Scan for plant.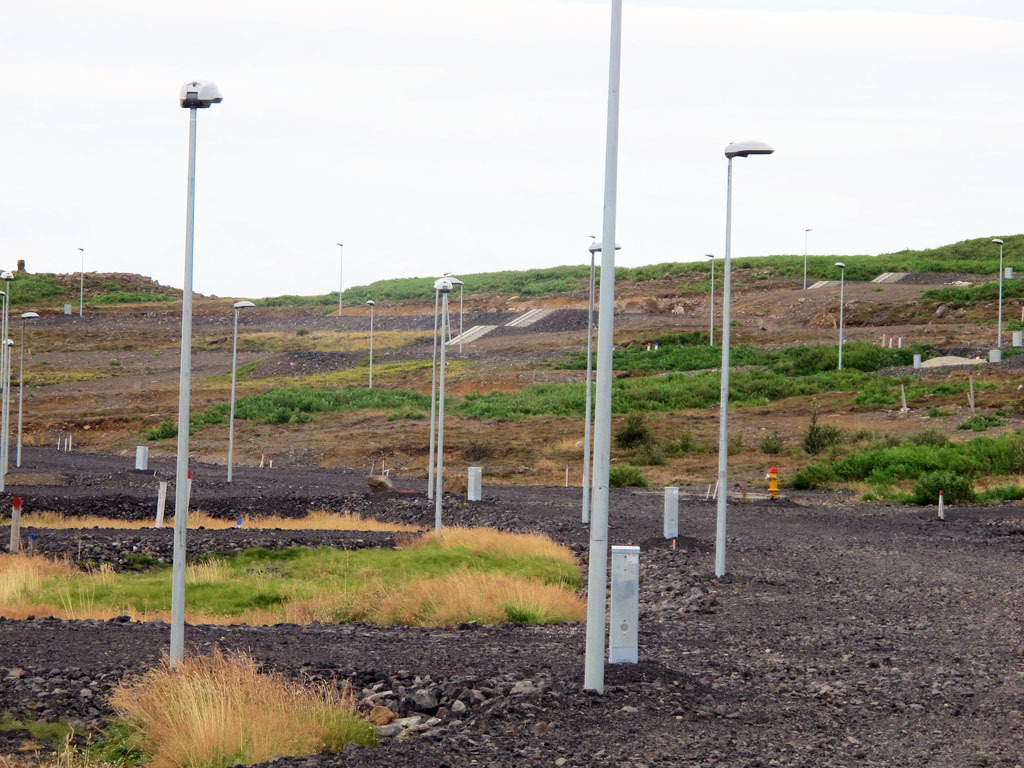
Scan result: bbox=[897, 465, 962, 509].
